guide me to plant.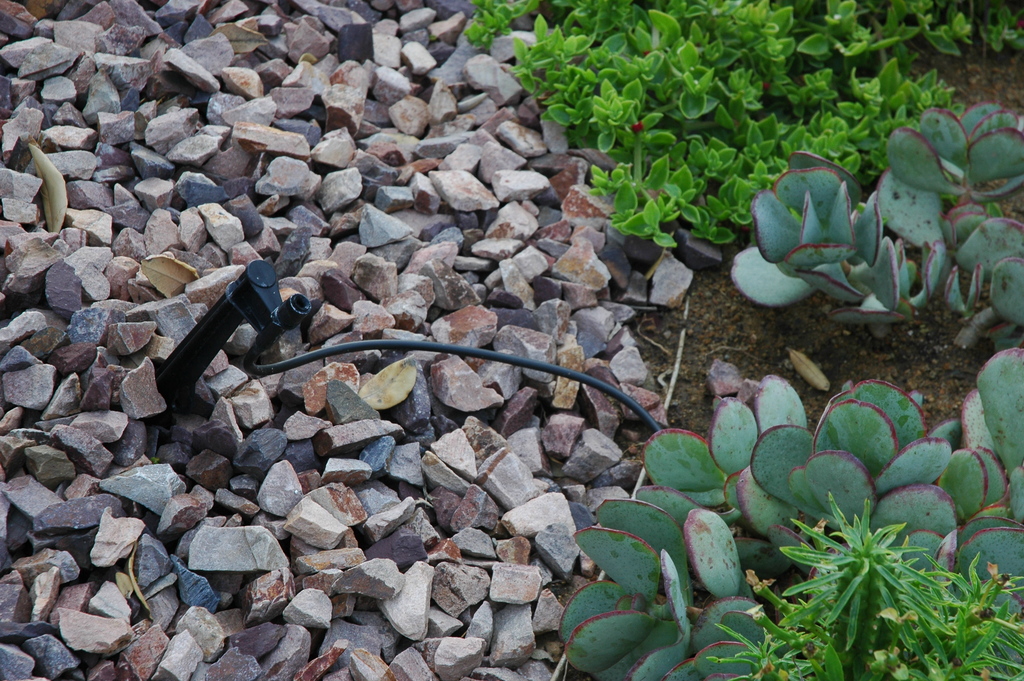
Guidance: box=[777, 501, 974, 668].
